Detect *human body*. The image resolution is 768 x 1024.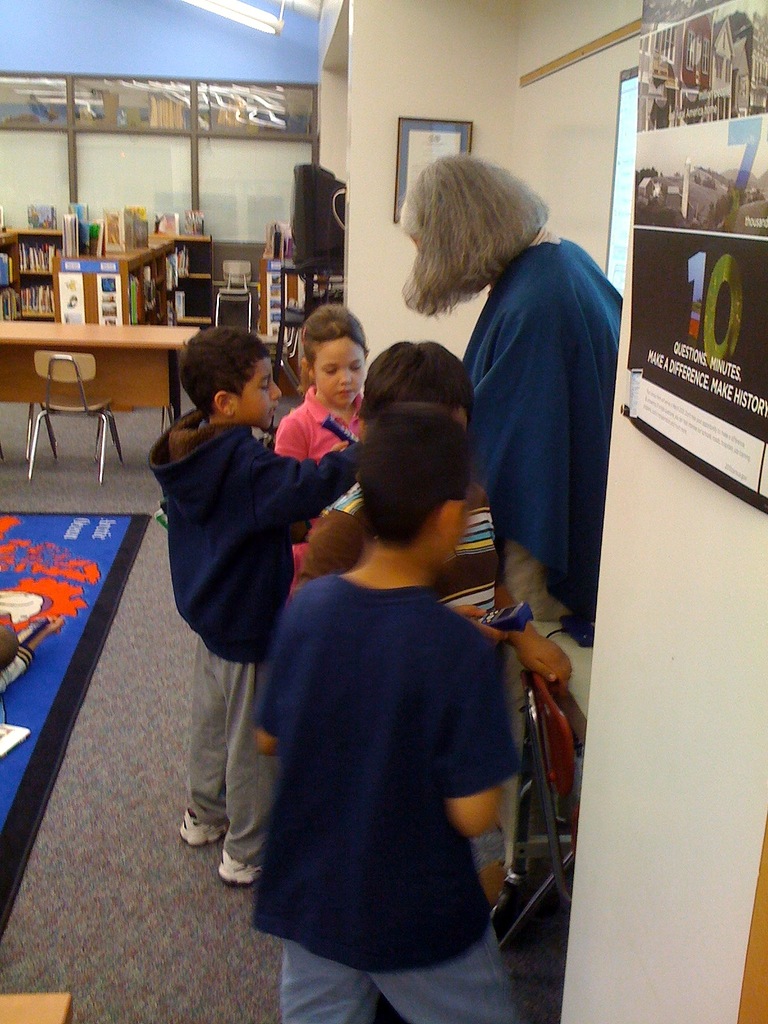
select_region(335, 342, 576, 694).
